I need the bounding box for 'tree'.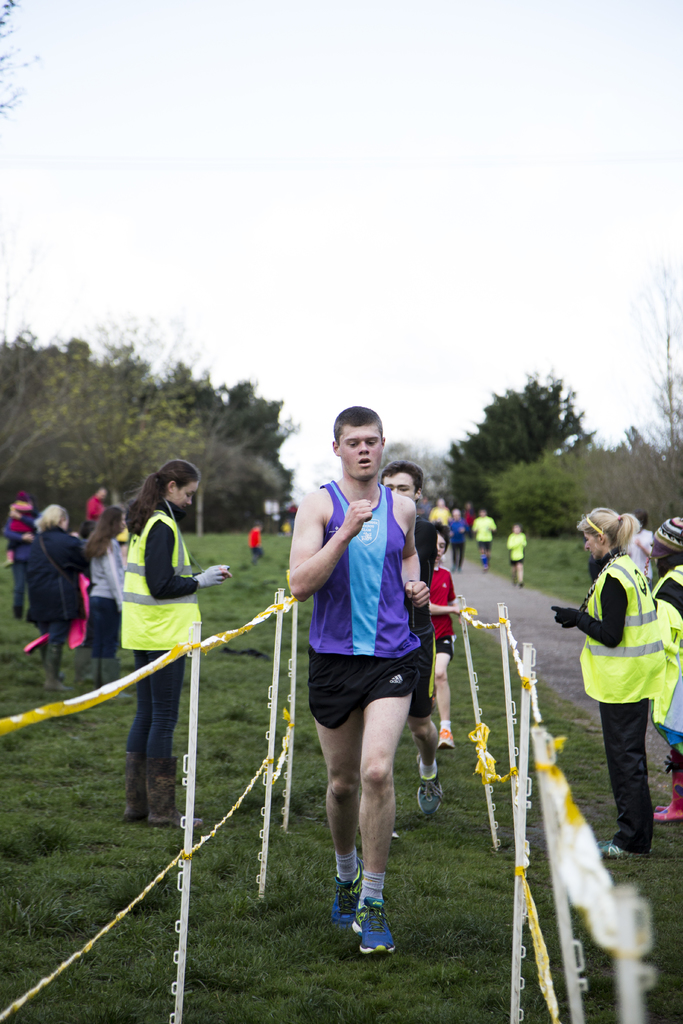
Here it is: locate(0, 348, 33, 493).
